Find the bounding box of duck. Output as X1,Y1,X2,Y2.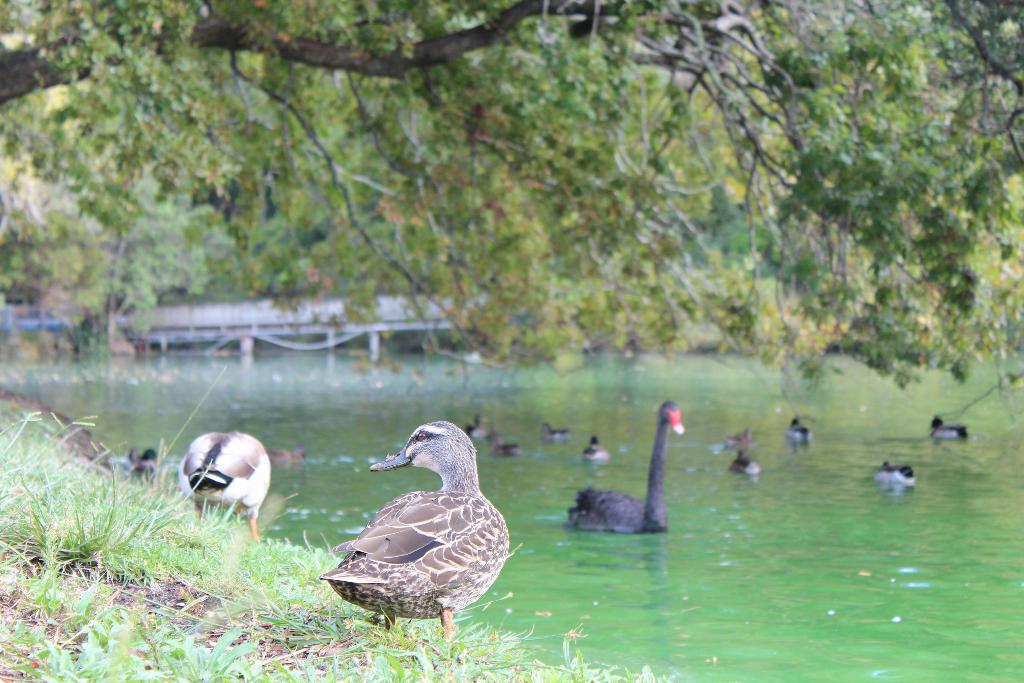
559,395,687,543.
